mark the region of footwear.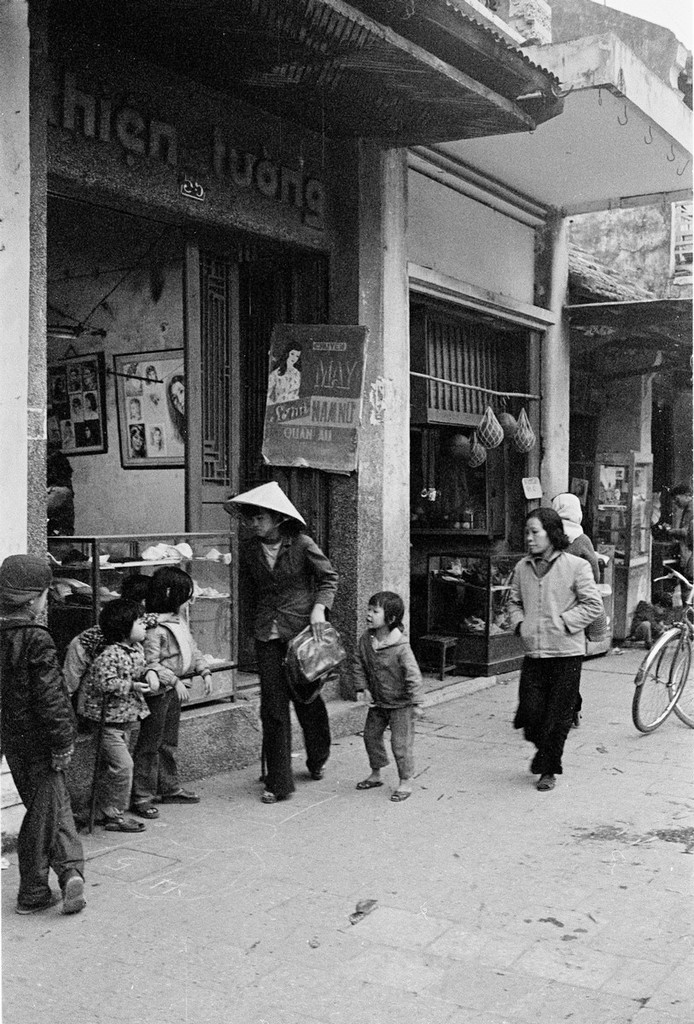
Region: 108/817/145/829.
